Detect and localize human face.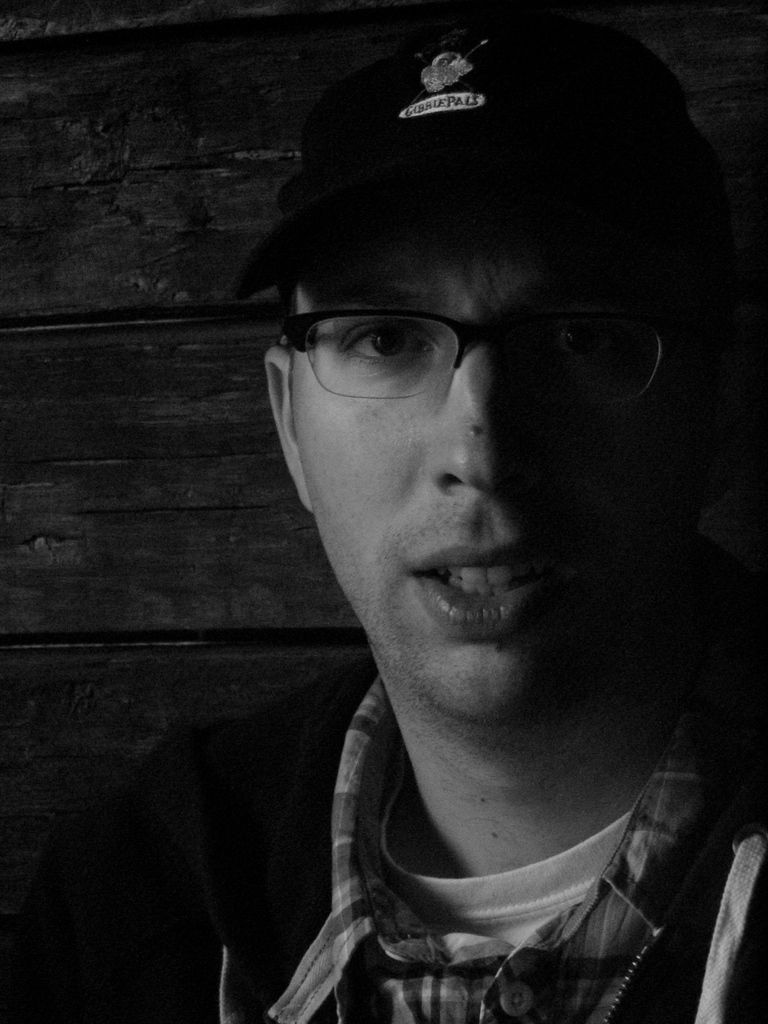
Localized at bbox=[280, 197, 726, 722].
